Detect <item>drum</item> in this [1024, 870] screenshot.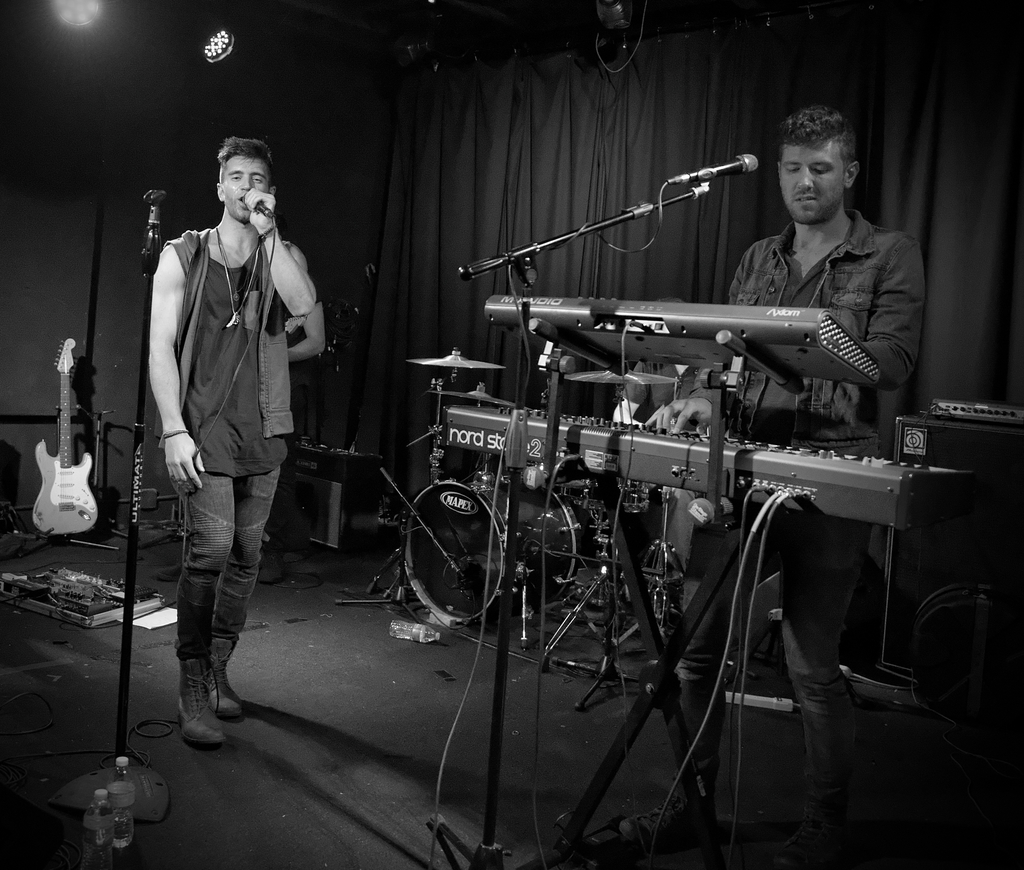
Detection: {"left": 209, "top": 72, "right": 1023, "bottom": 816}.
